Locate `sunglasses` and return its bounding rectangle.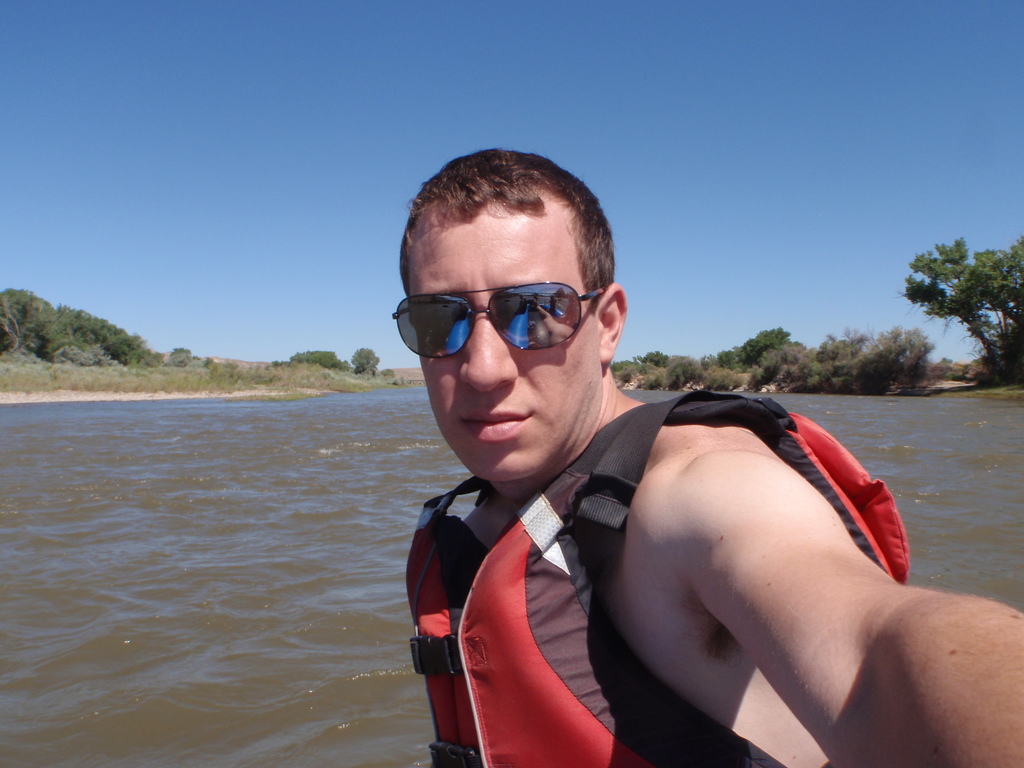
crop(392, 280, 609, 362).
